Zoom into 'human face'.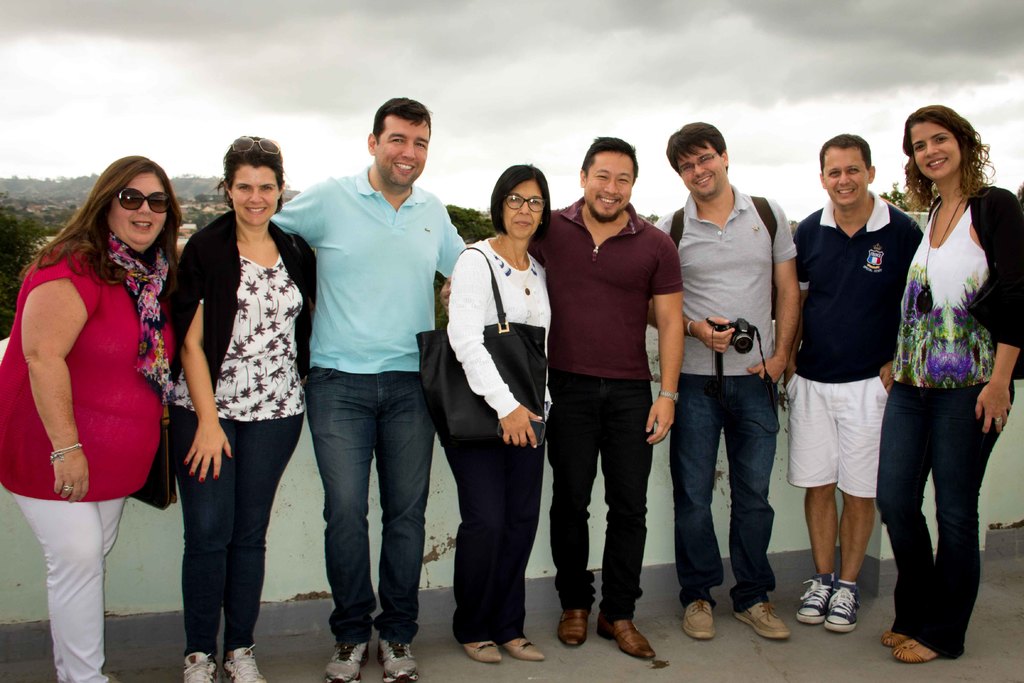
Zoom target: (675, 144, 724, 197).
